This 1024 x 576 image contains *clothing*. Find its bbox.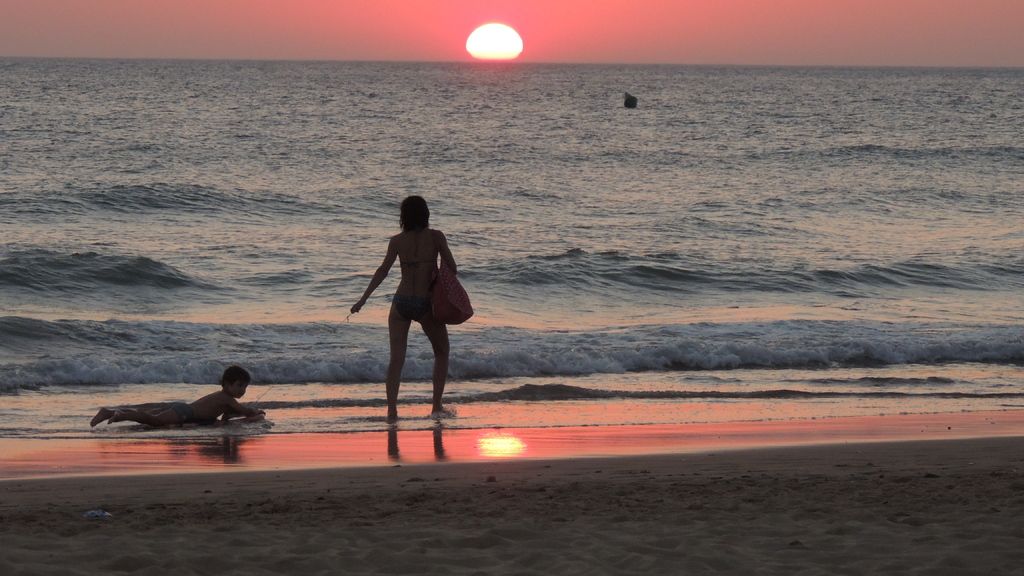
pyautogui.locateOnScreen(387, 293, 430, 319).
